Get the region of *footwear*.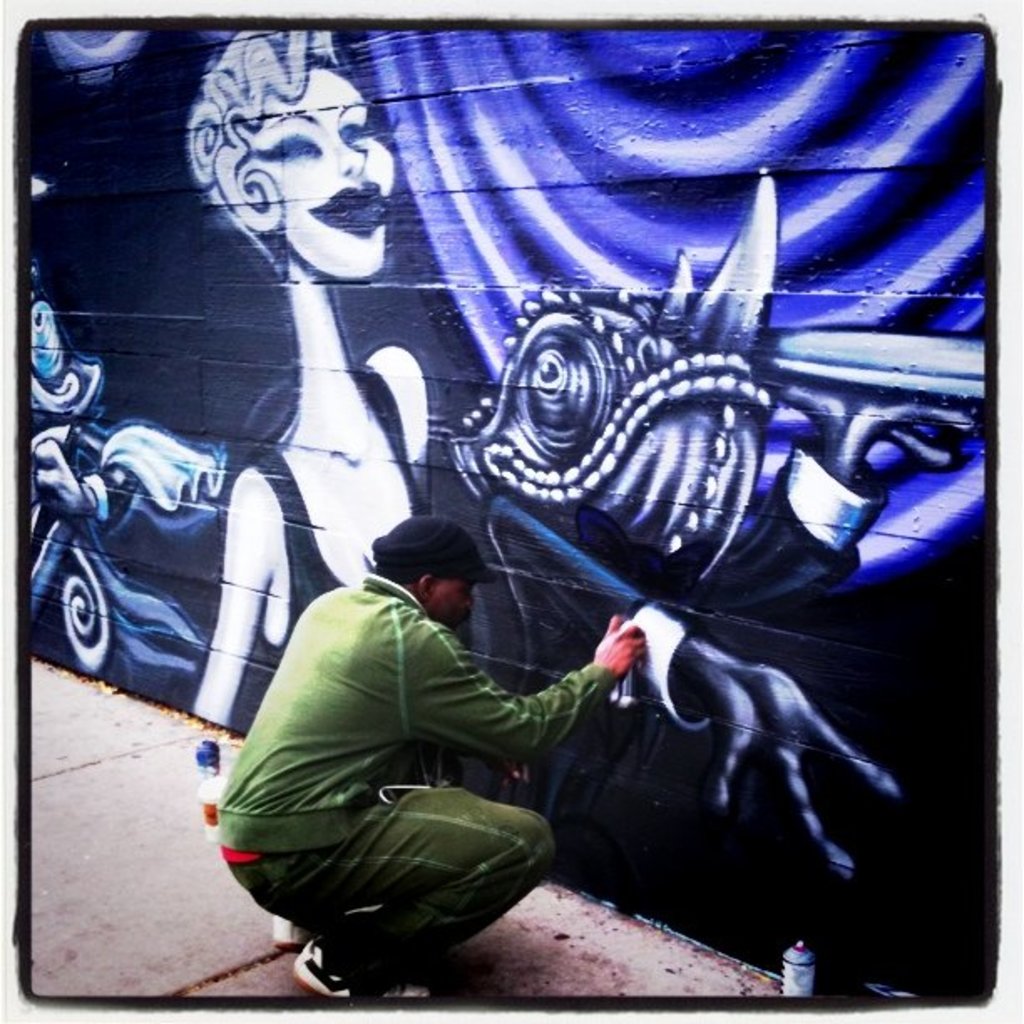
x1=294 y1=940 x2=430 y2=994.
